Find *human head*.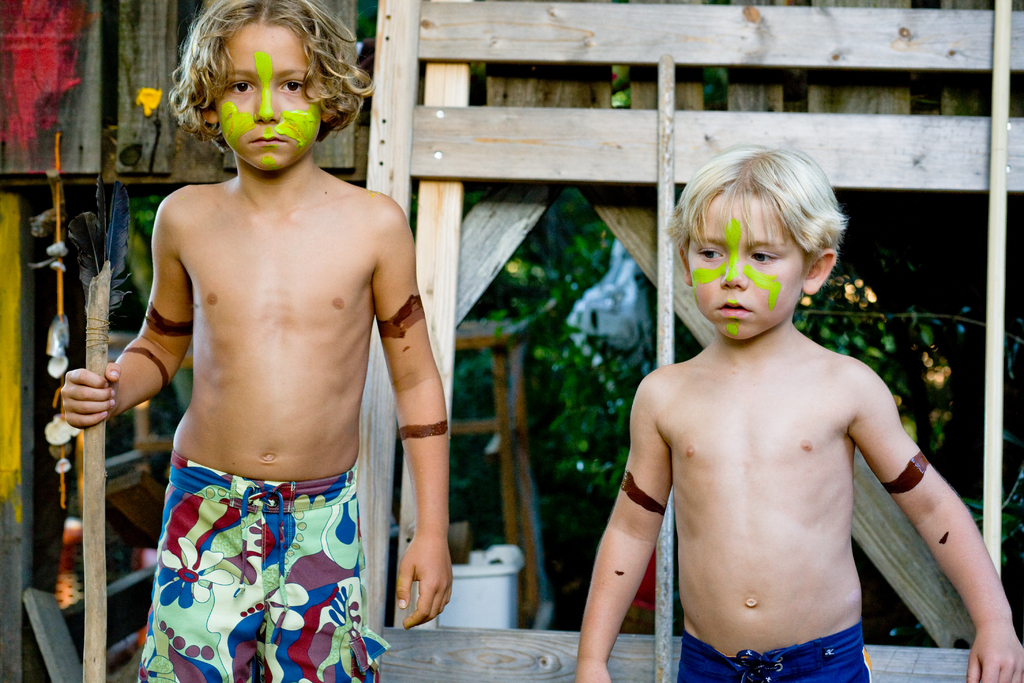
locate(685, 156, 834, 342).
